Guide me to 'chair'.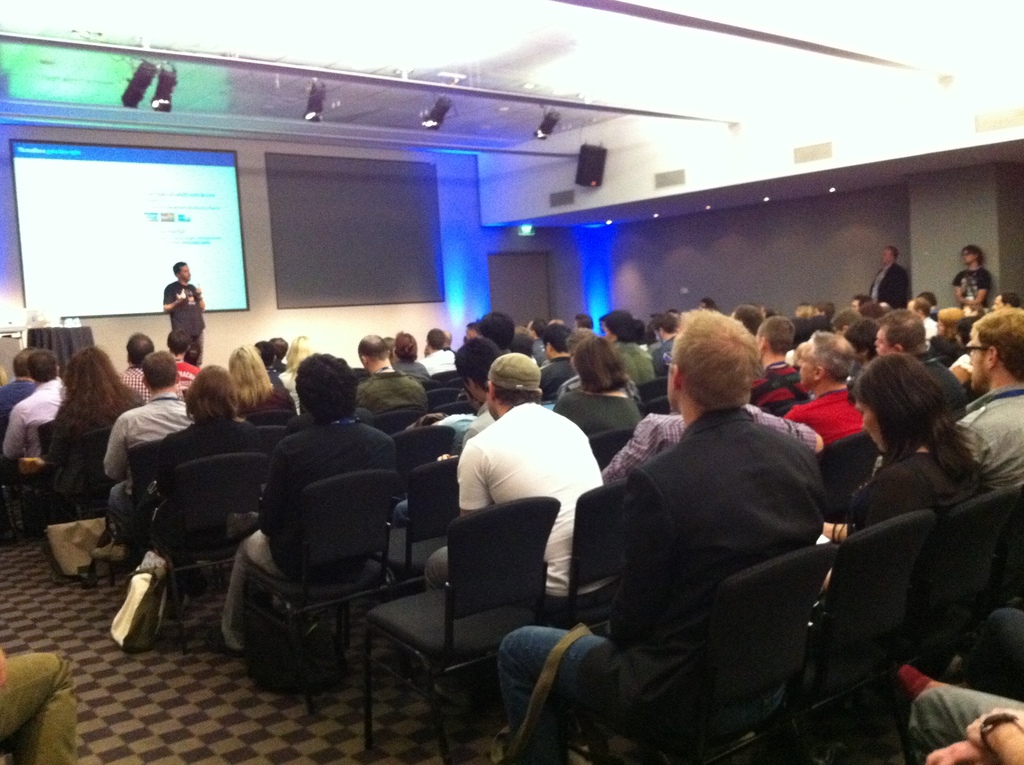
Guidance: bbox(584, 433, 634, 466).
